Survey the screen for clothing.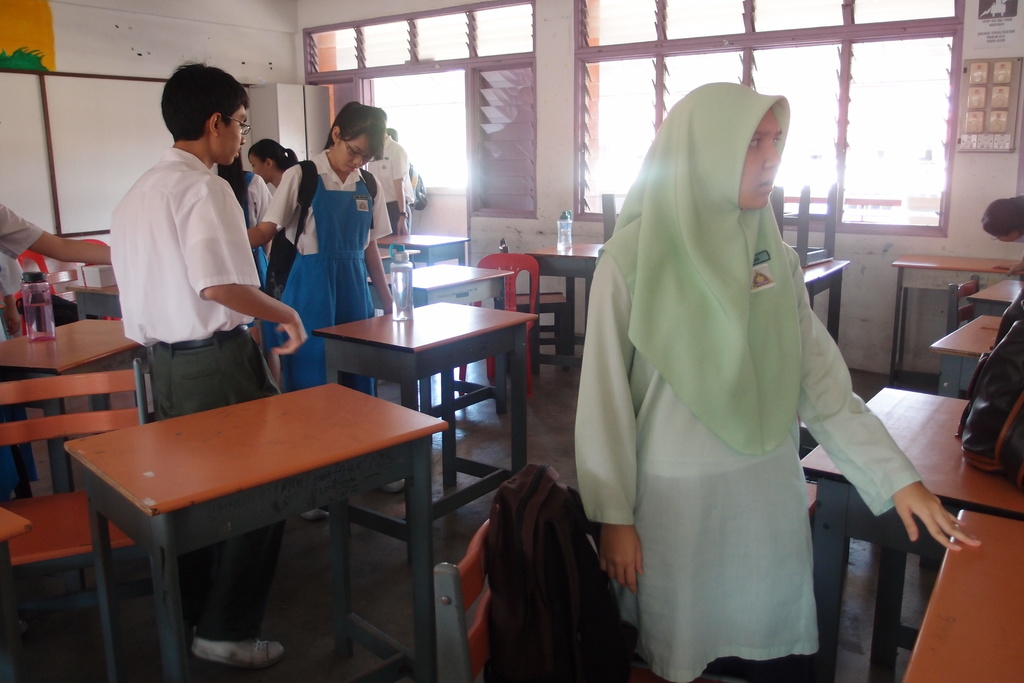
Survey found: 572,213,940,682.
